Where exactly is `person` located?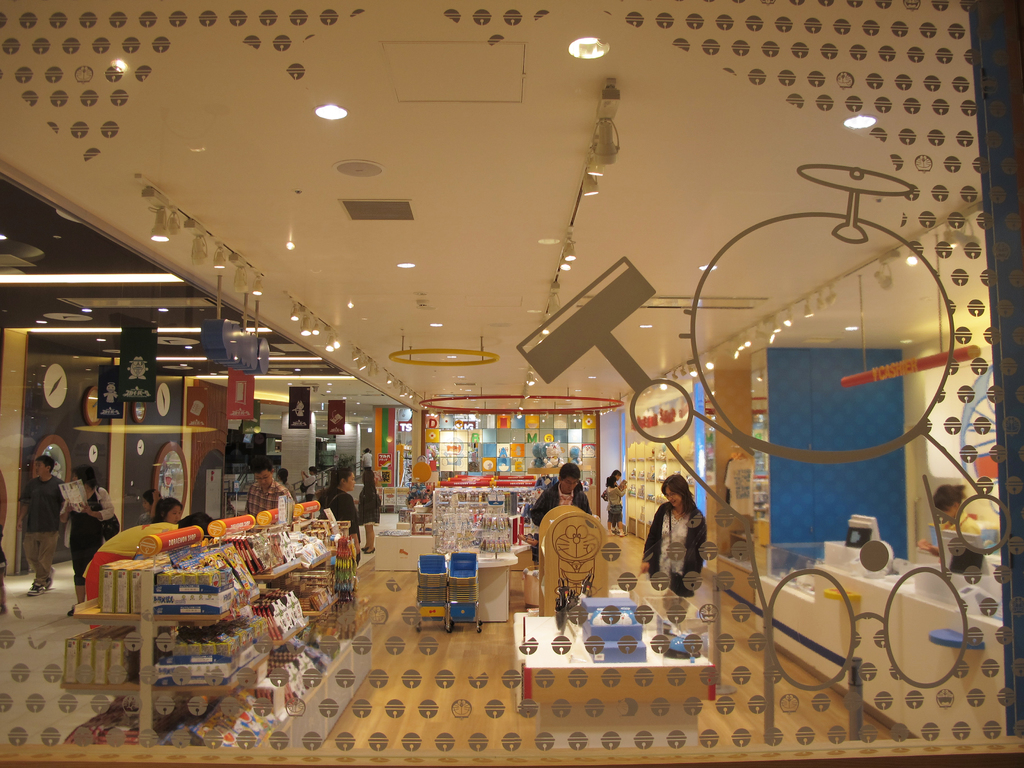
Its bounding box is <box>359,463,380,555</box>.
